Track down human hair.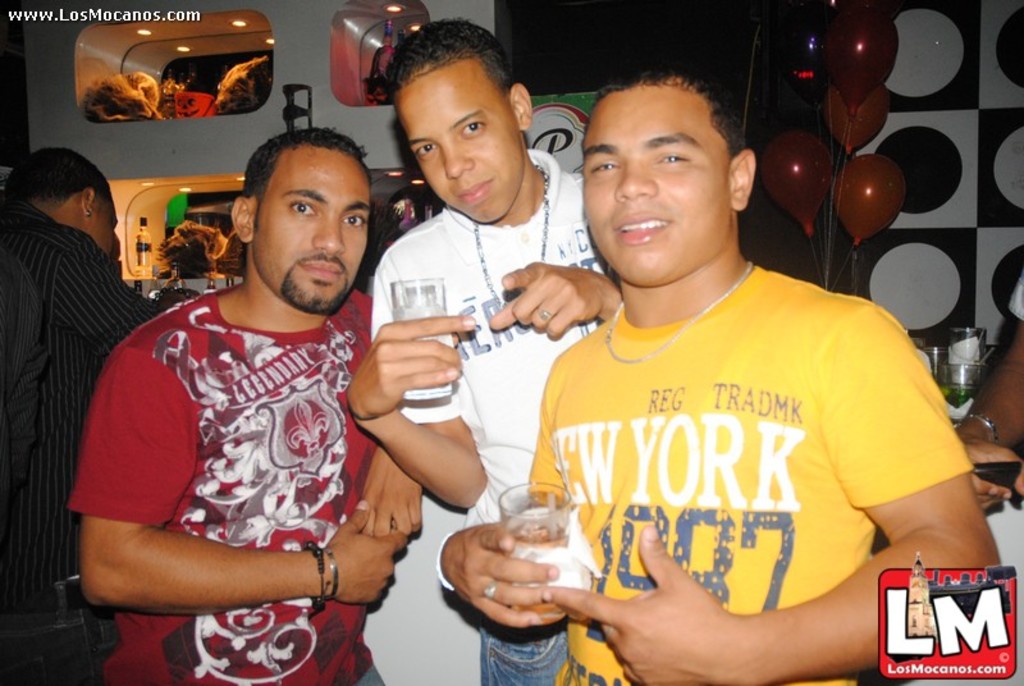
Tracked to detection(385, 27, 511, 93).
